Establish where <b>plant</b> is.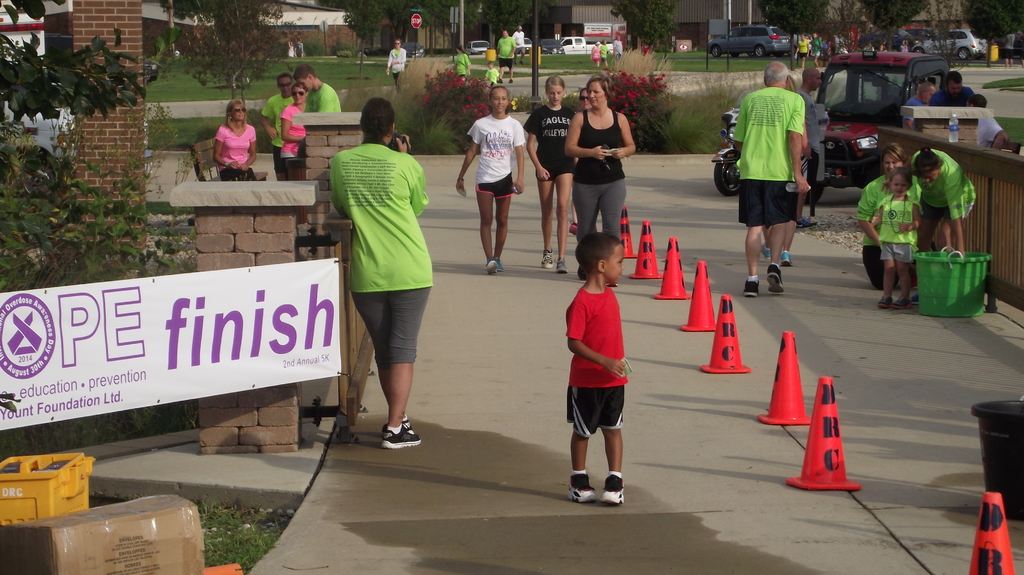
Established at (x1=545, y1=87, x2=600, y2=113).
